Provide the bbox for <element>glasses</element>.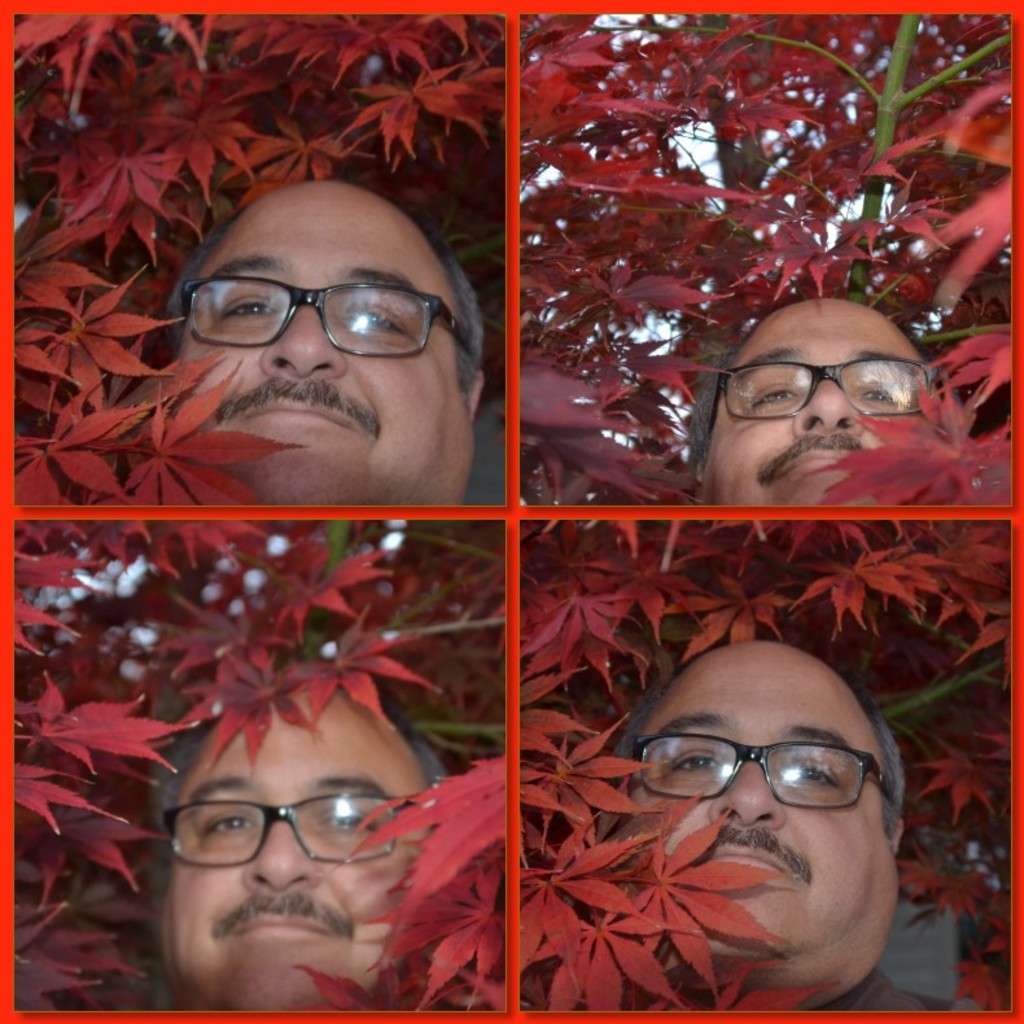
170, 800, 406, 865.
